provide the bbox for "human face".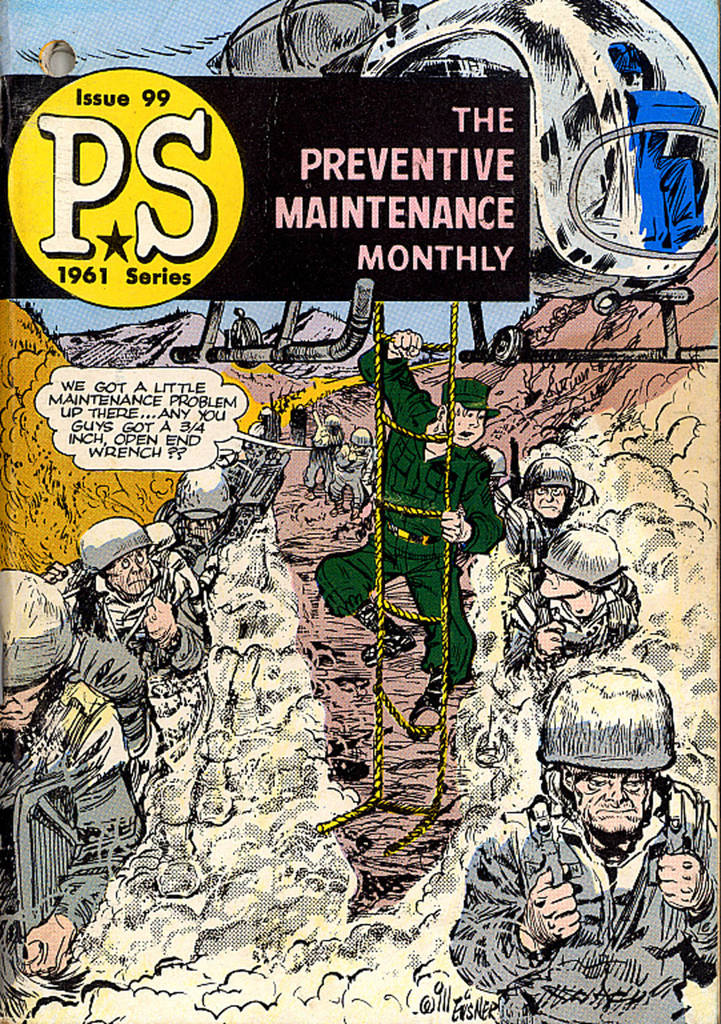
534,489,571,515.
